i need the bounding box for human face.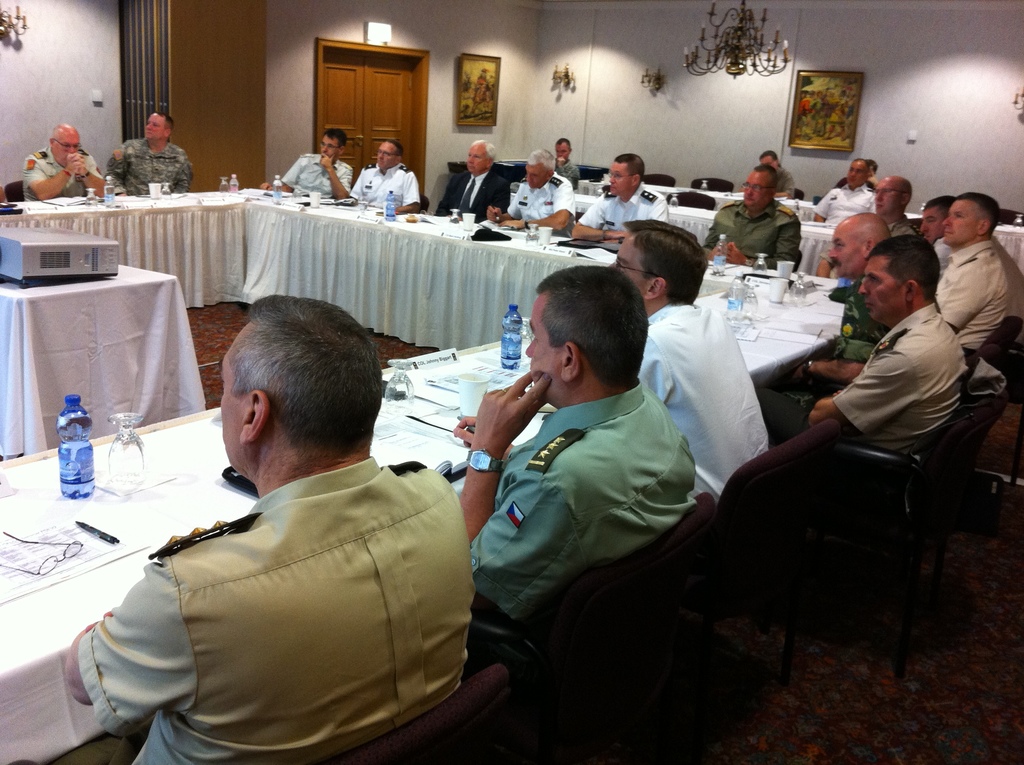
Here it is: bbox(218, 332, 248, 467).
